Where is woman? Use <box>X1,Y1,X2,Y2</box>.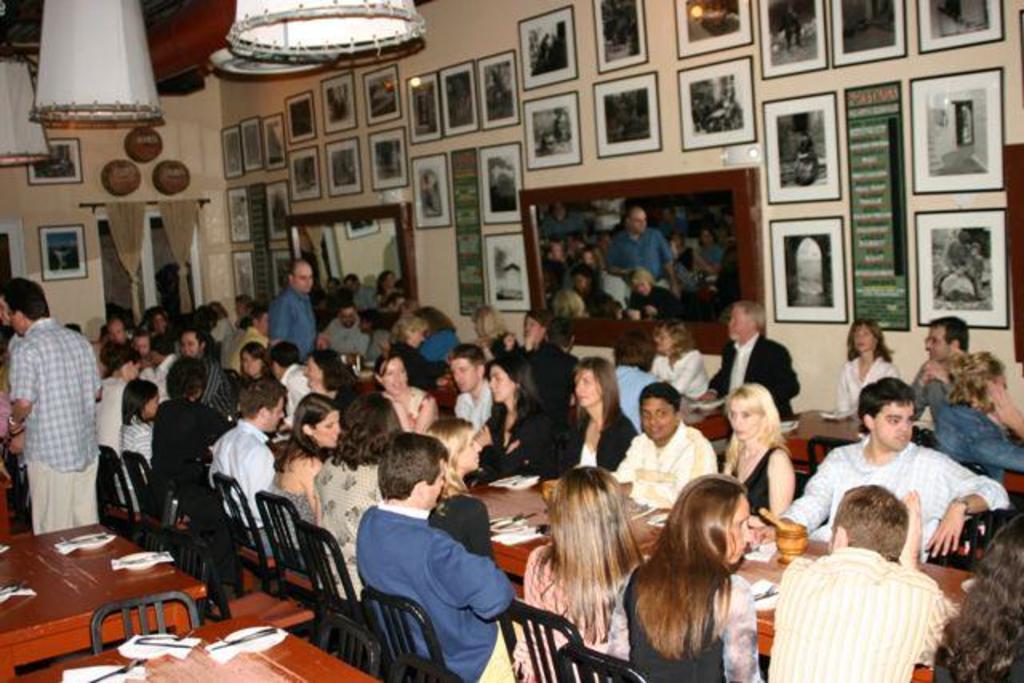
<box>478,358,563,472</box>.
